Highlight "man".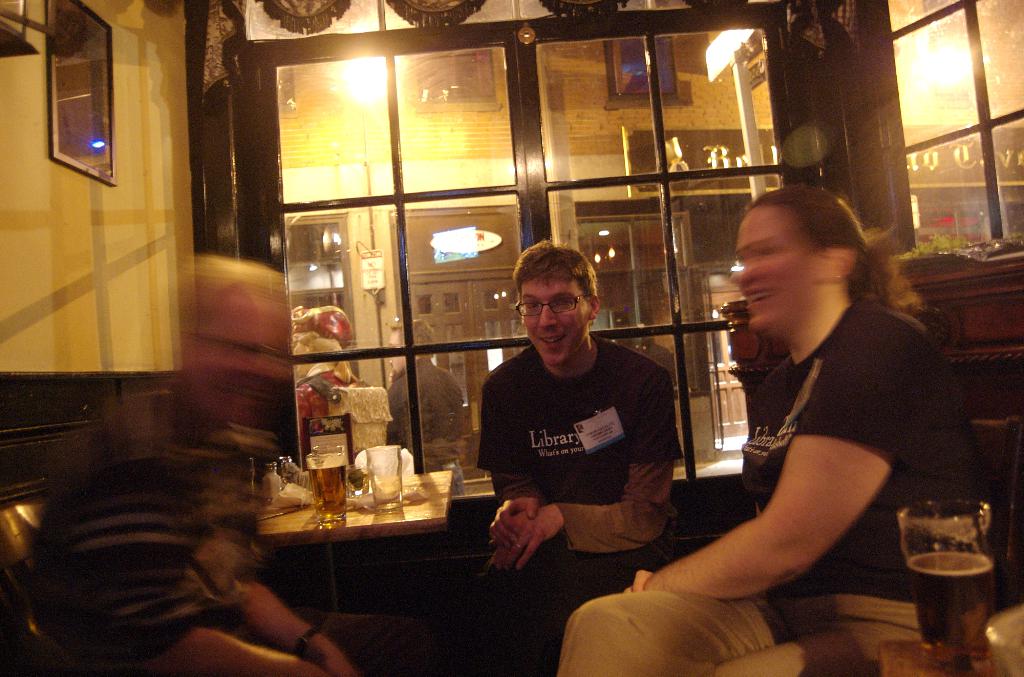
Highlighted region: bbox=(378, 318, 461, 484).
